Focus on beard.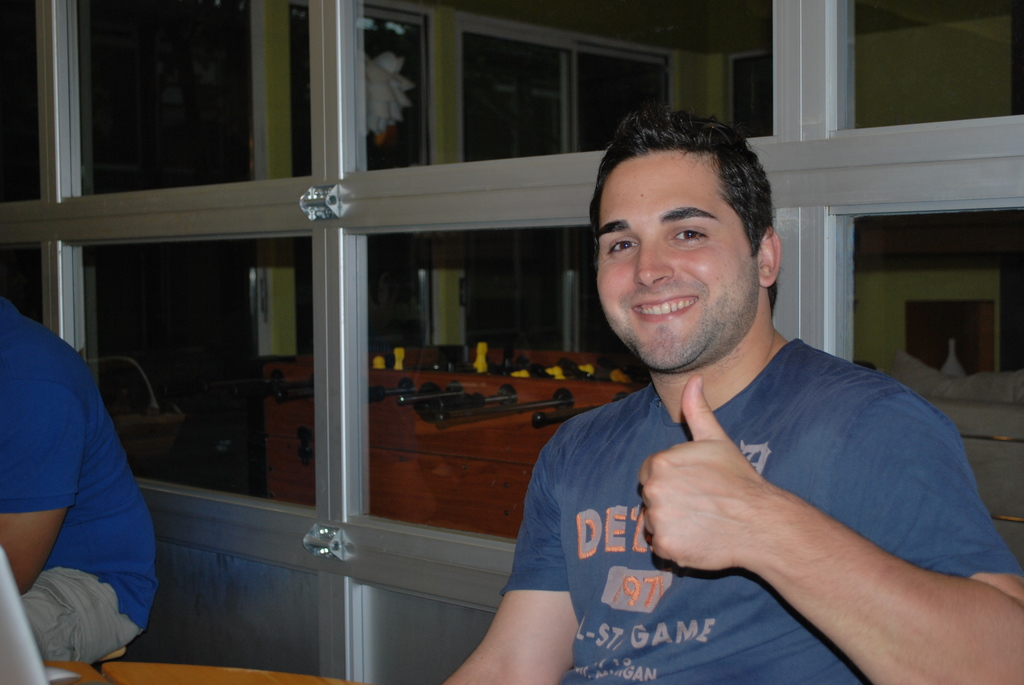
Focused at 598, 221, 765, 376.
